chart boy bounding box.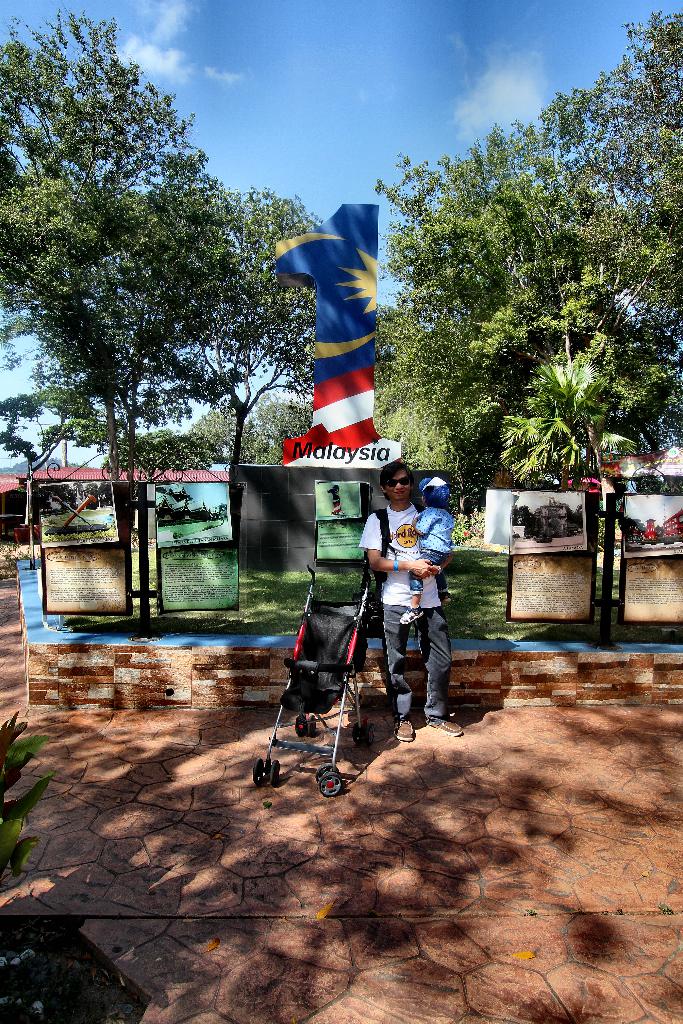
Charted: BBox(401, 479, 457, 625).
